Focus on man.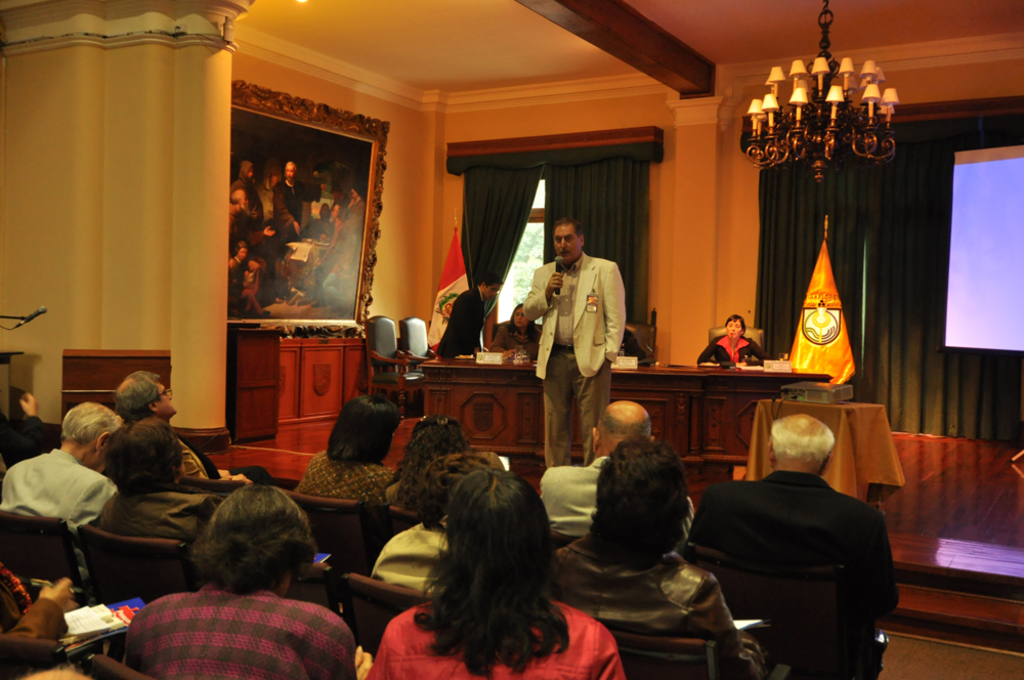
Focused at [532,211,638,476].
